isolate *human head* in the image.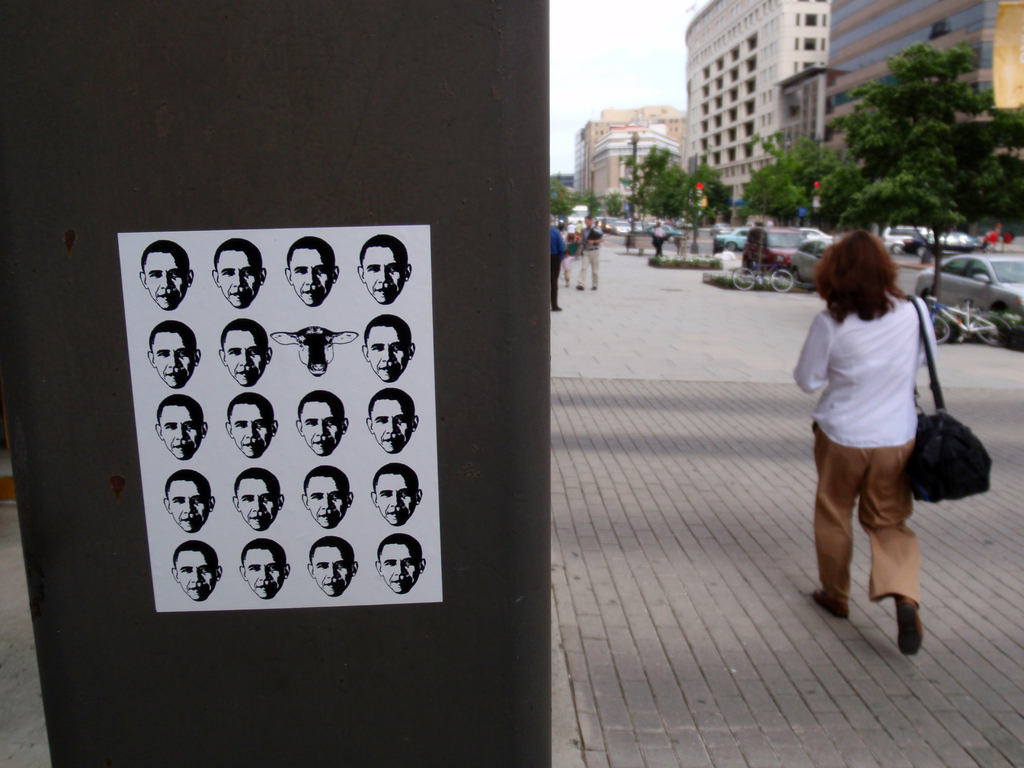
Isolated region: 375/532/426/594.
